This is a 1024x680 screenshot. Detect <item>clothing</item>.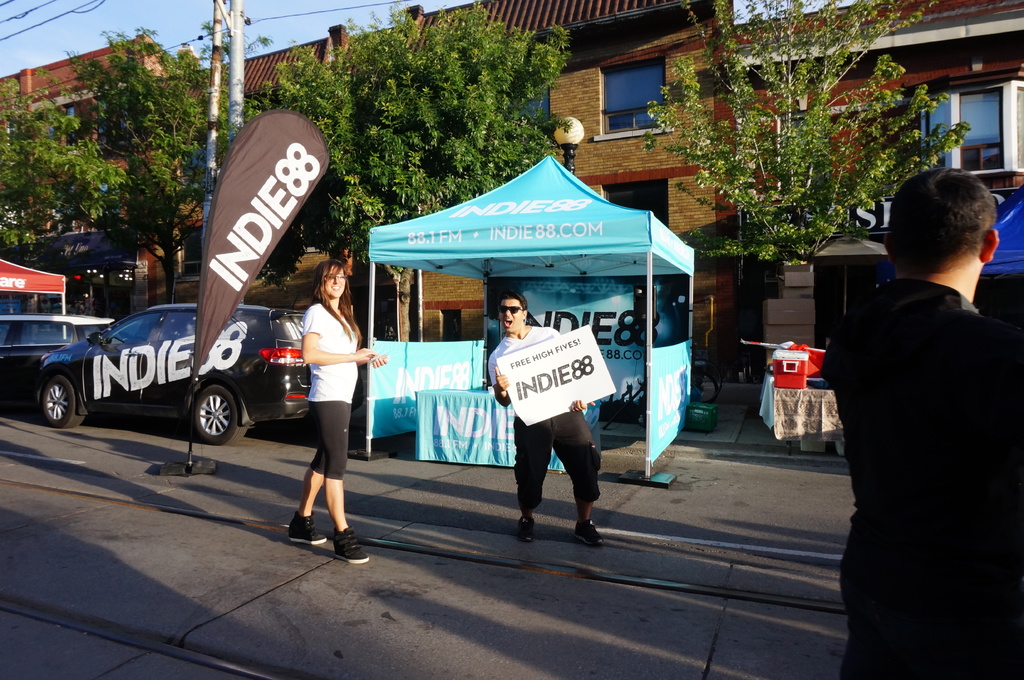
box(825, 198, 1012, 652).
